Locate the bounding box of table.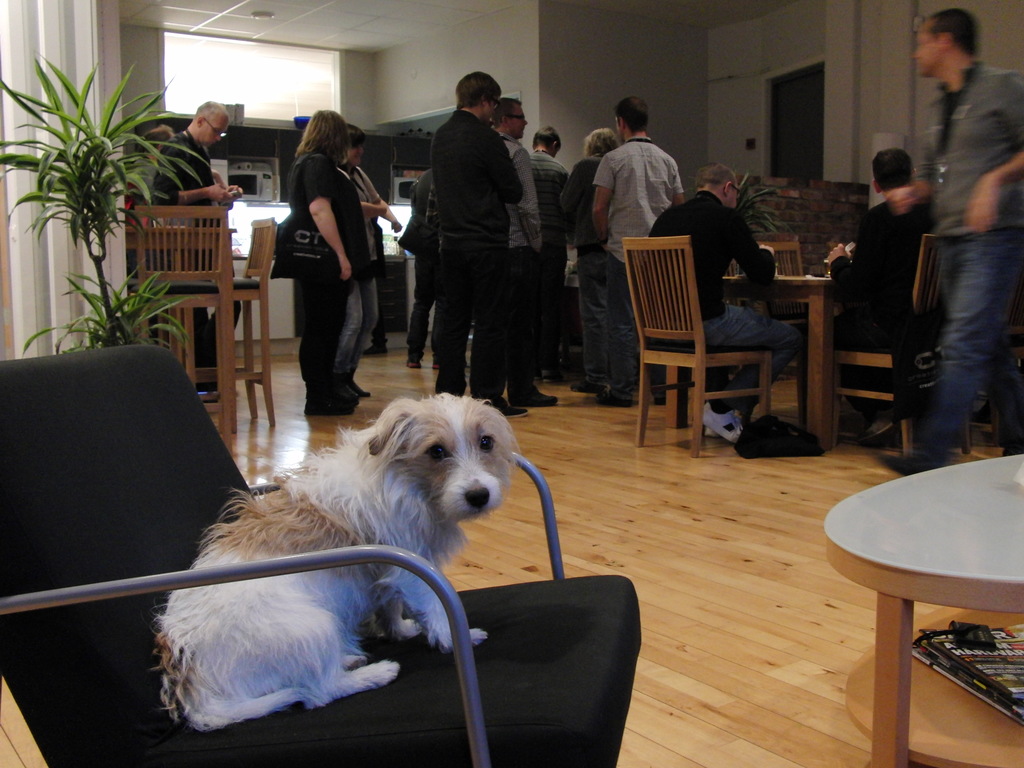
Bounding box: [left=124, top=225, right=241, bottom=433].
